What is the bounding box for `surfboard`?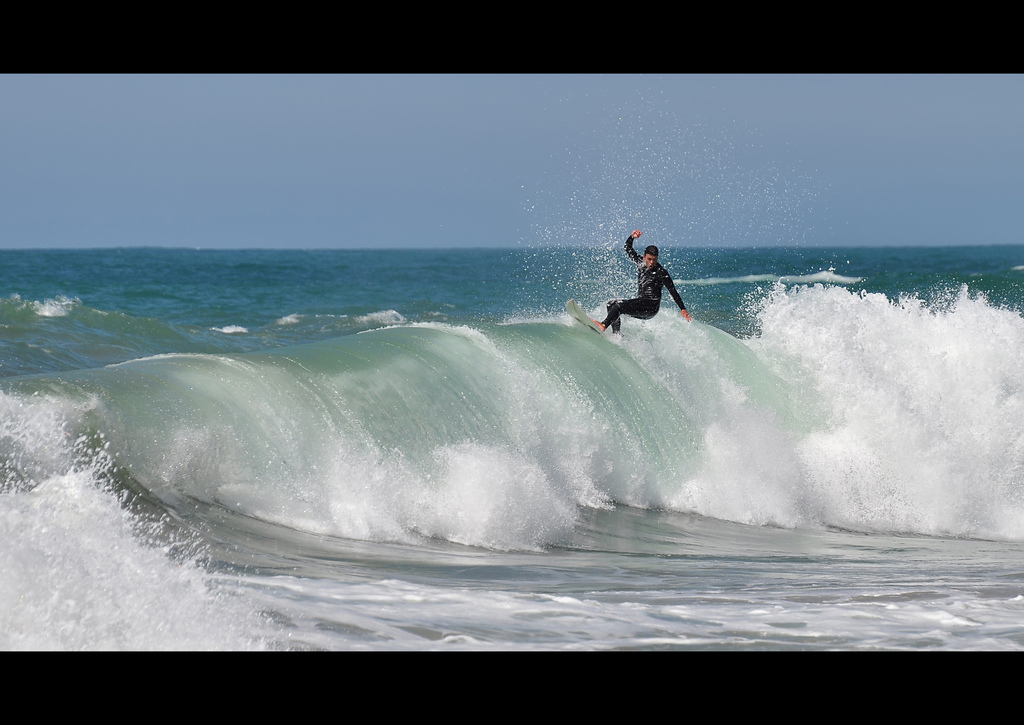
(563, 297, 604, 335).
